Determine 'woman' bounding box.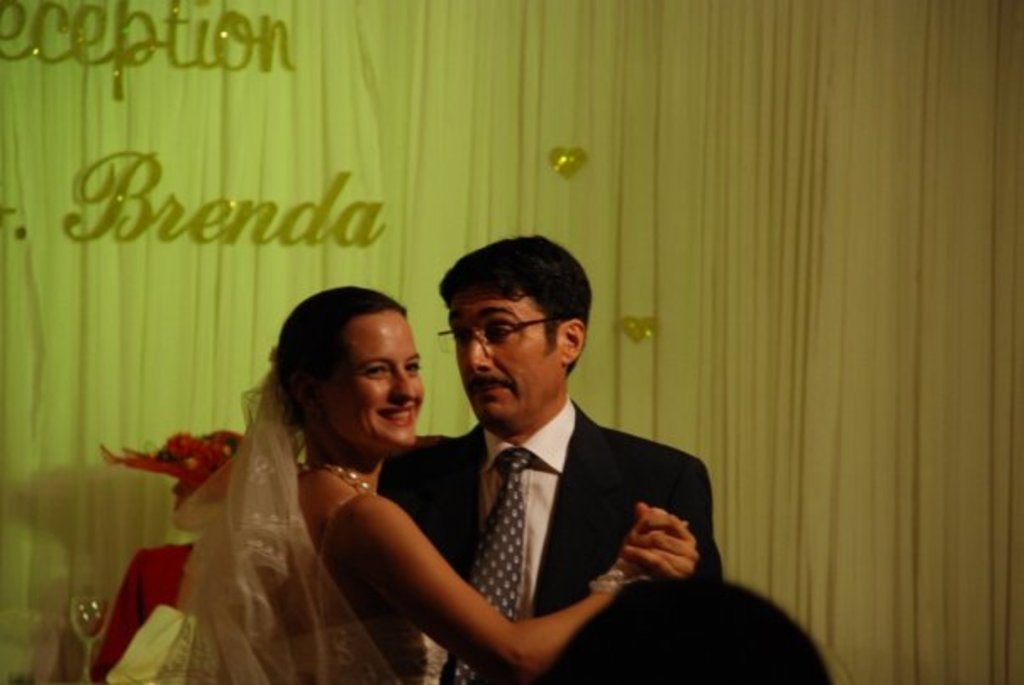
Determined: rect(153, 261, 659, 678).
